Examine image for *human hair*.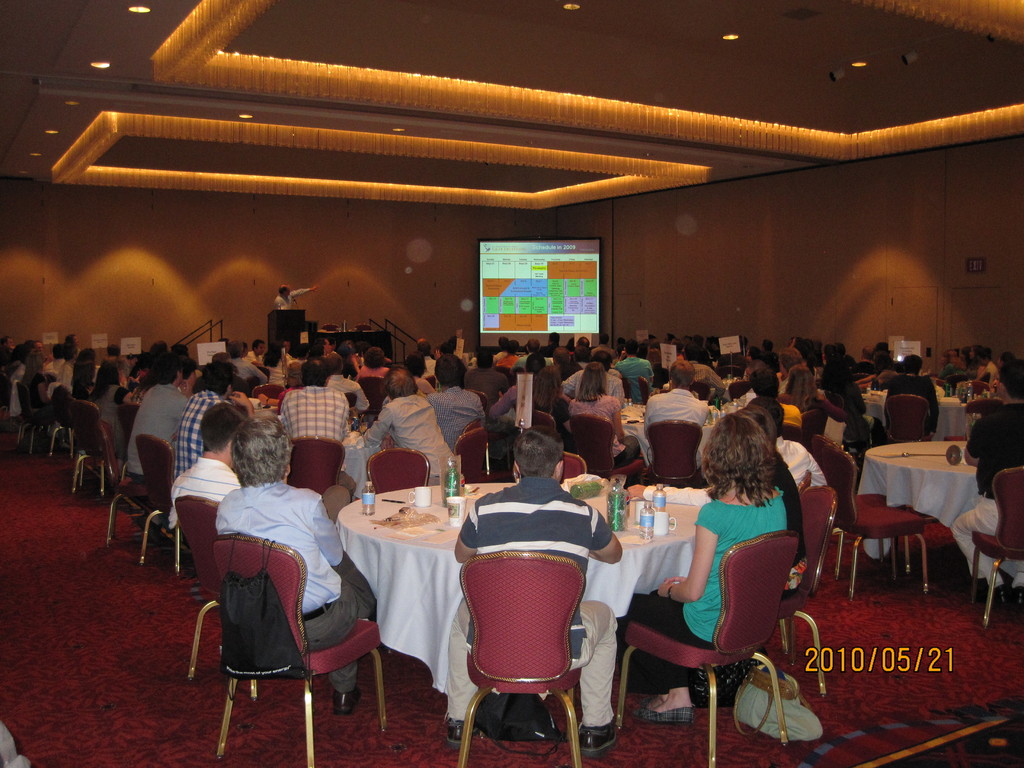
Examination result: <region>834, 342, 849, 356</region>.
